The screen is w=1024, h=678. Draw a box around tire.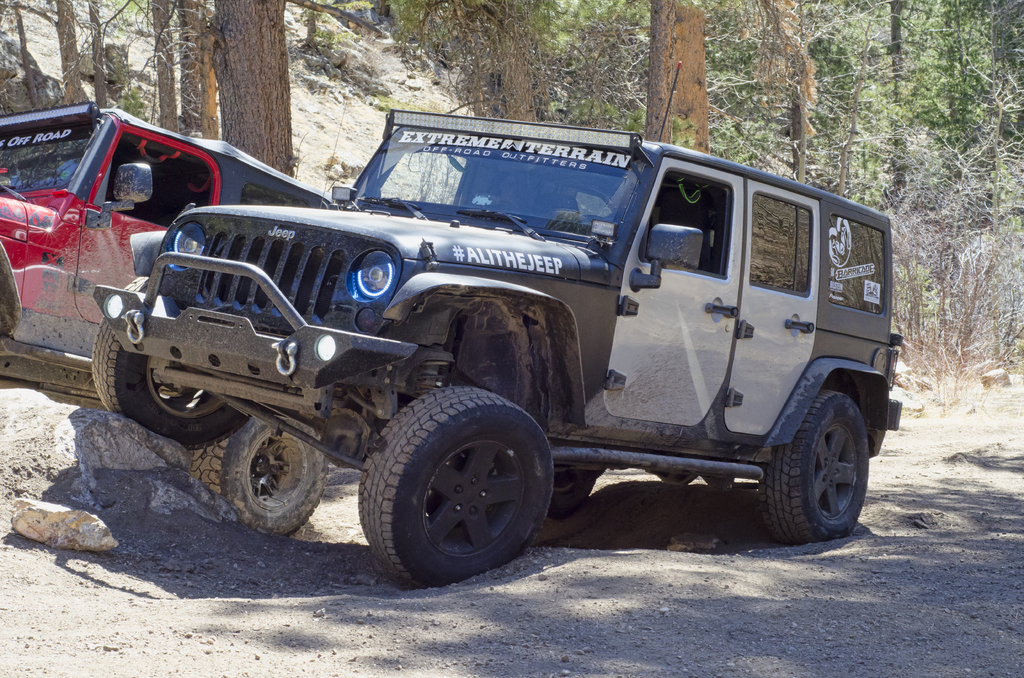
195:416:332:537.
